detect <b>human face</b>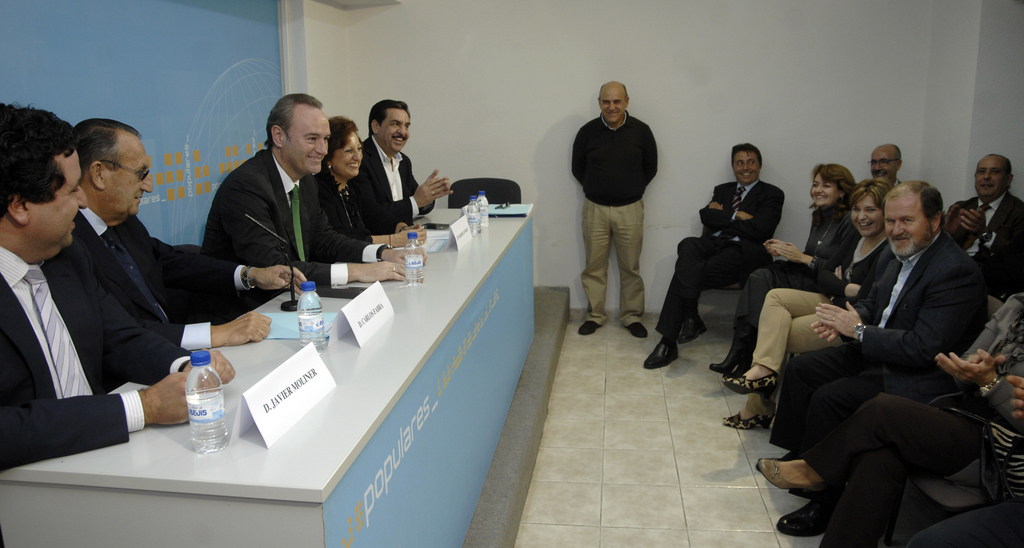
rect(31, 149, 86, 246)
